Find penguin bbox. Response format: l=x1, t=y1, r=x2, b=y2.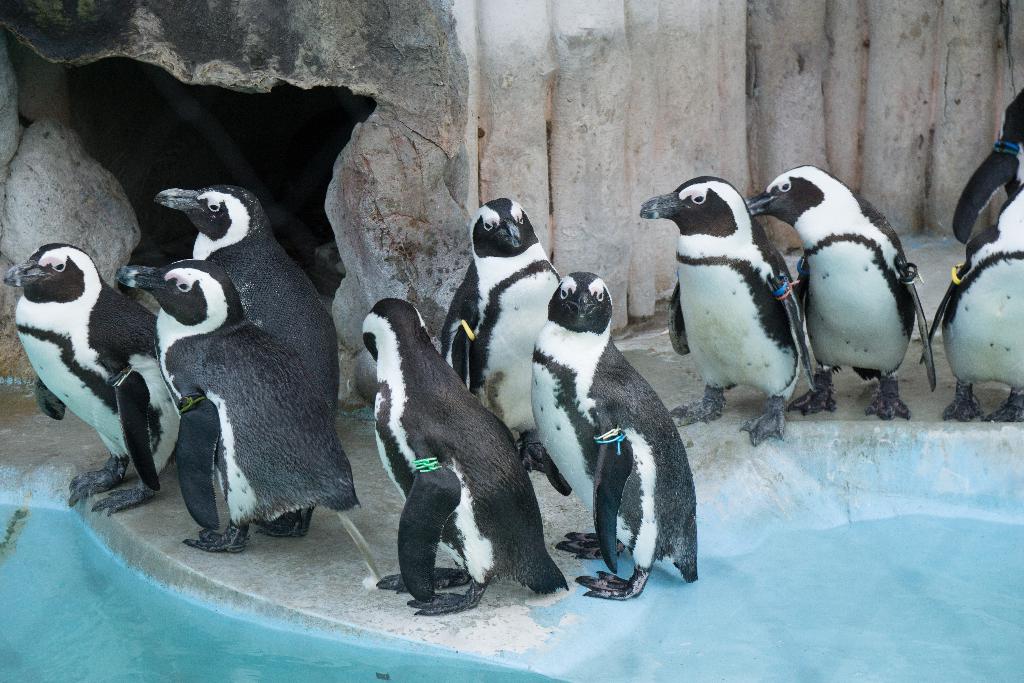
l=732, t=160, r=949, b=428.
